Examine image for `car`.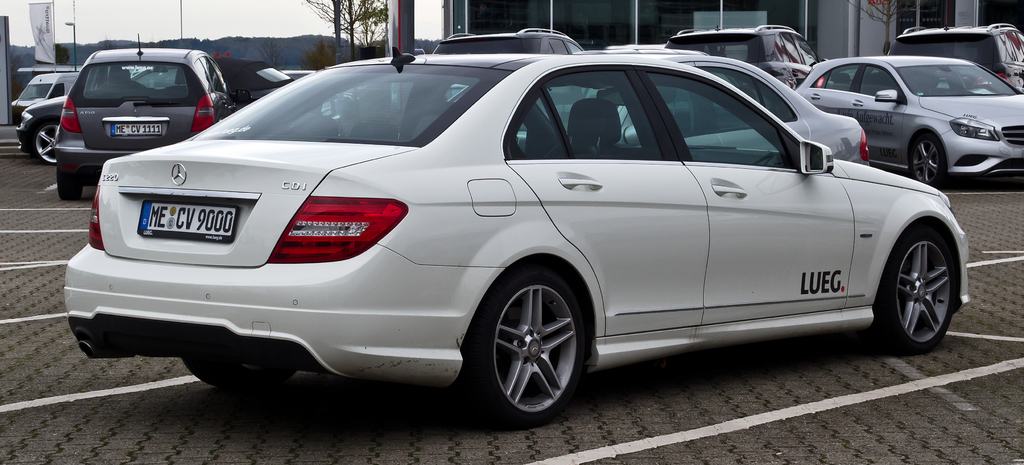
Examination result: <bbox>8, 74, 79, 131</bbox>.
